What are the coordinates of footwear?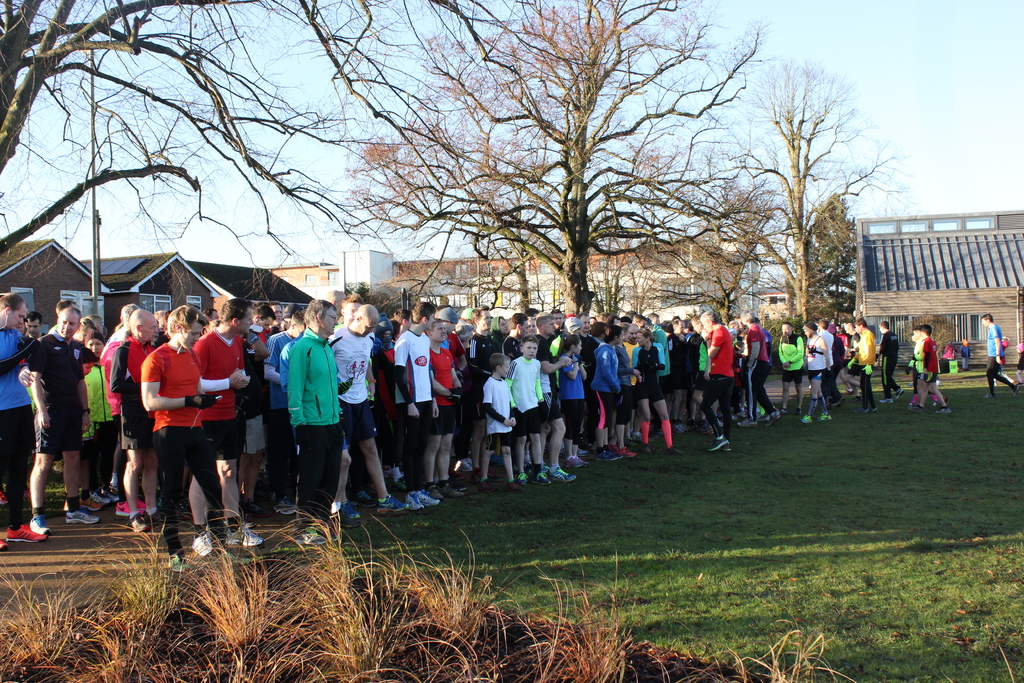
select_region(538, 471, 547, 487).
